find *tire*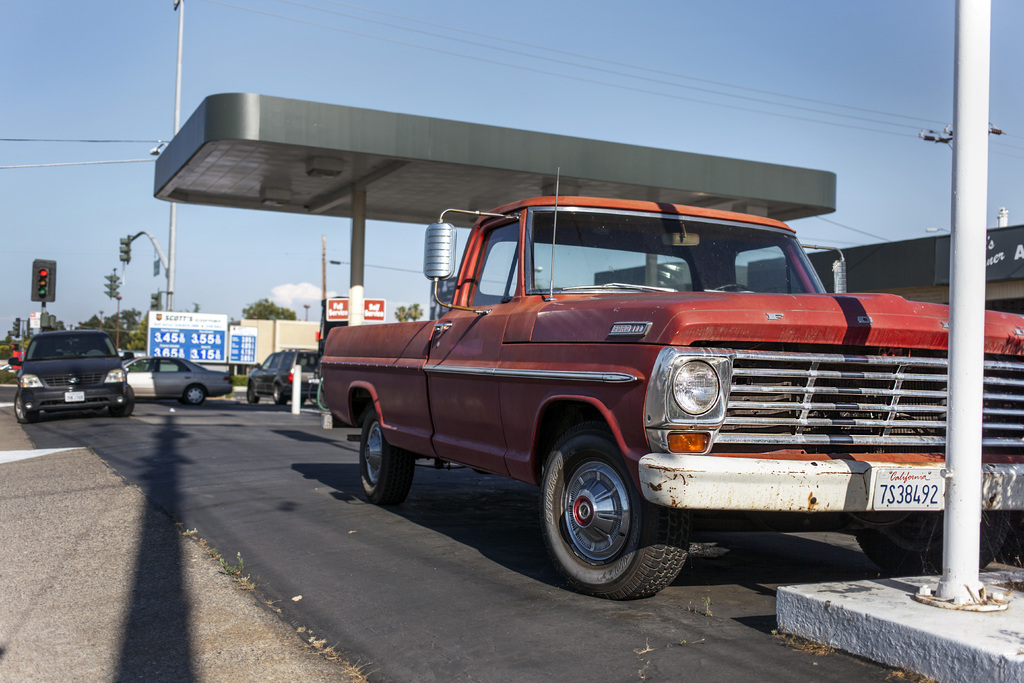
[273,383,285,404]
